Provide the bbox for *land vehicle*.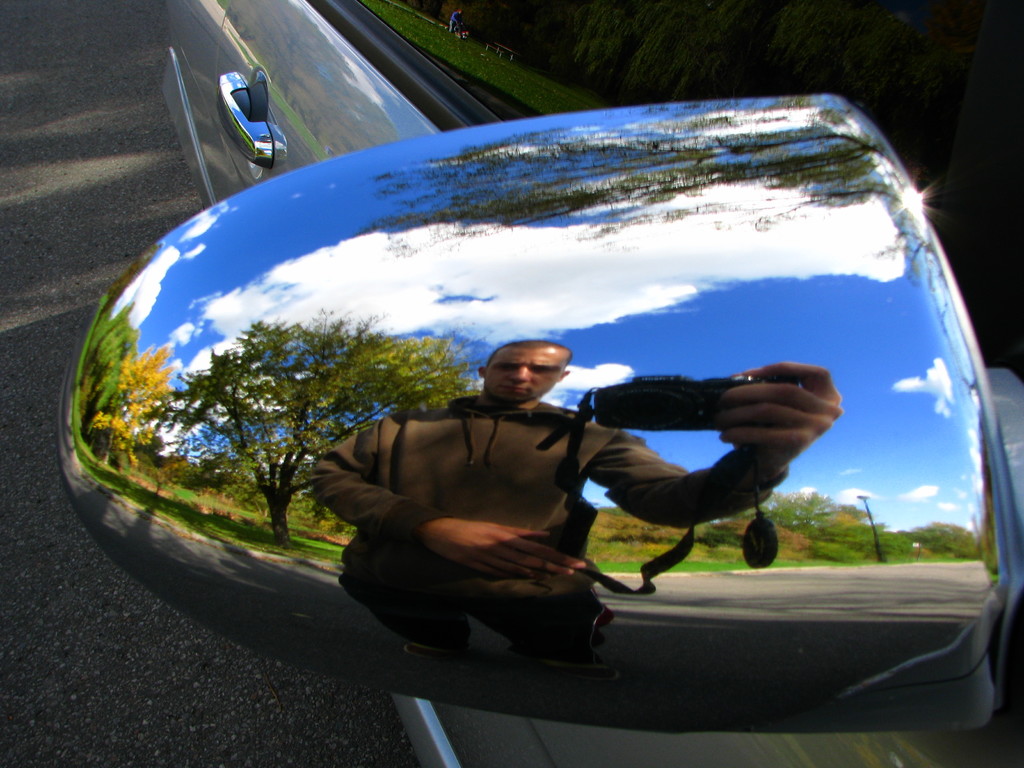
BBox(53, 0, 1023, 767).
